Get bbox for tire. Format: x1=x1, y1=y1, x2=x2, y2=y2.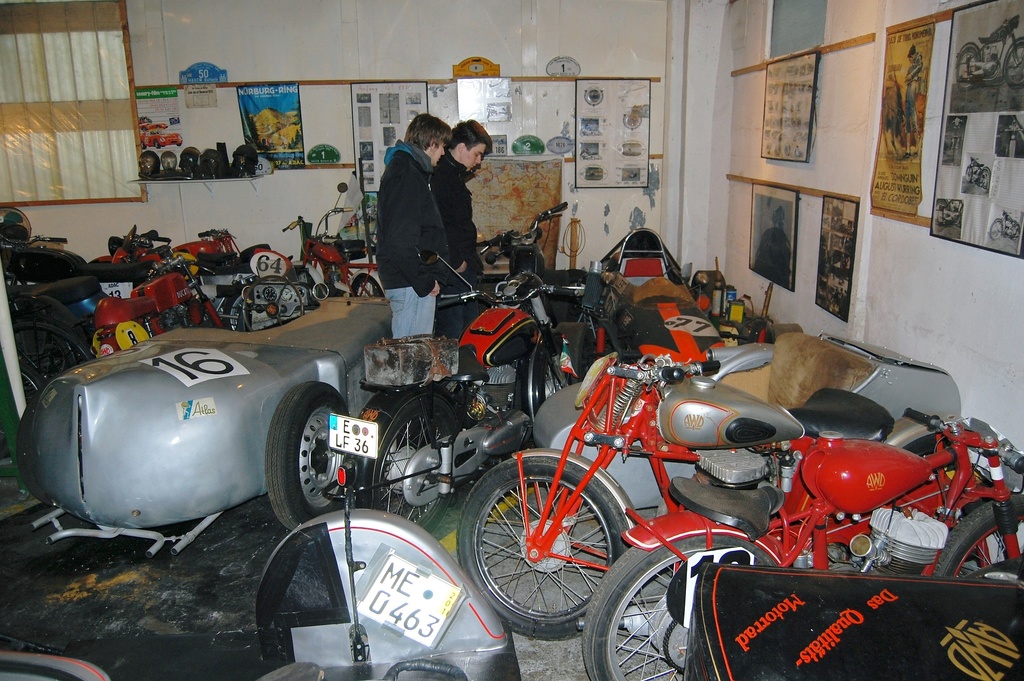
x1=348, y1=264, x2=381, y2=297.
